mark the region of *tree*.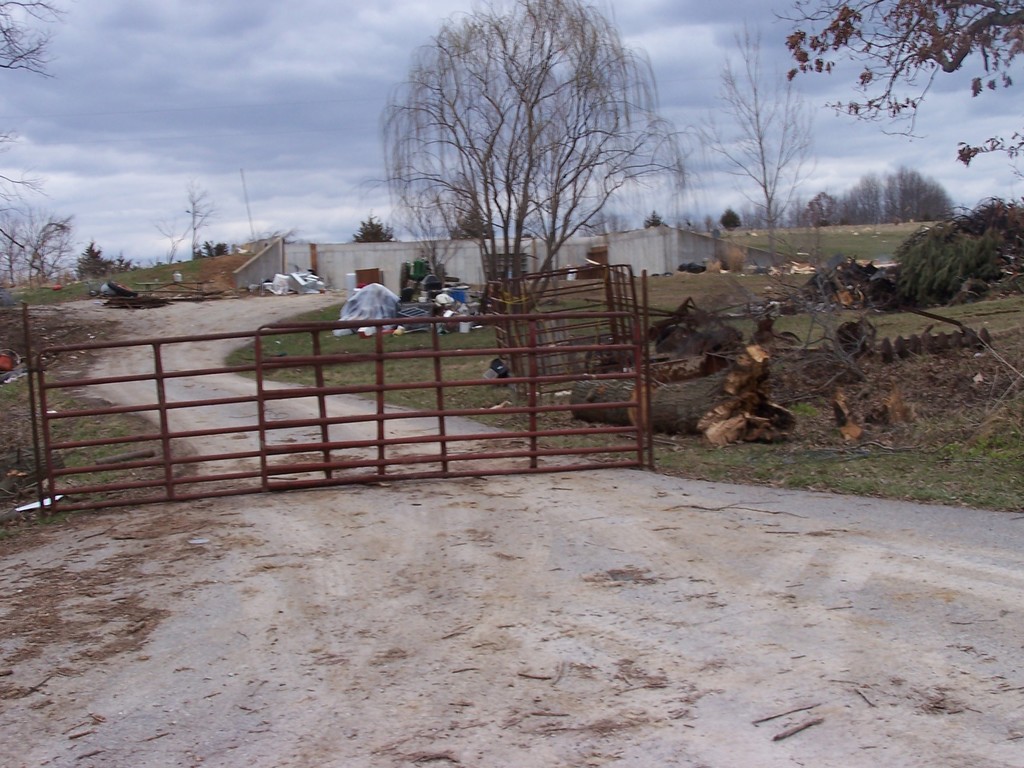
Region: box(675, 16, 826, 274).
